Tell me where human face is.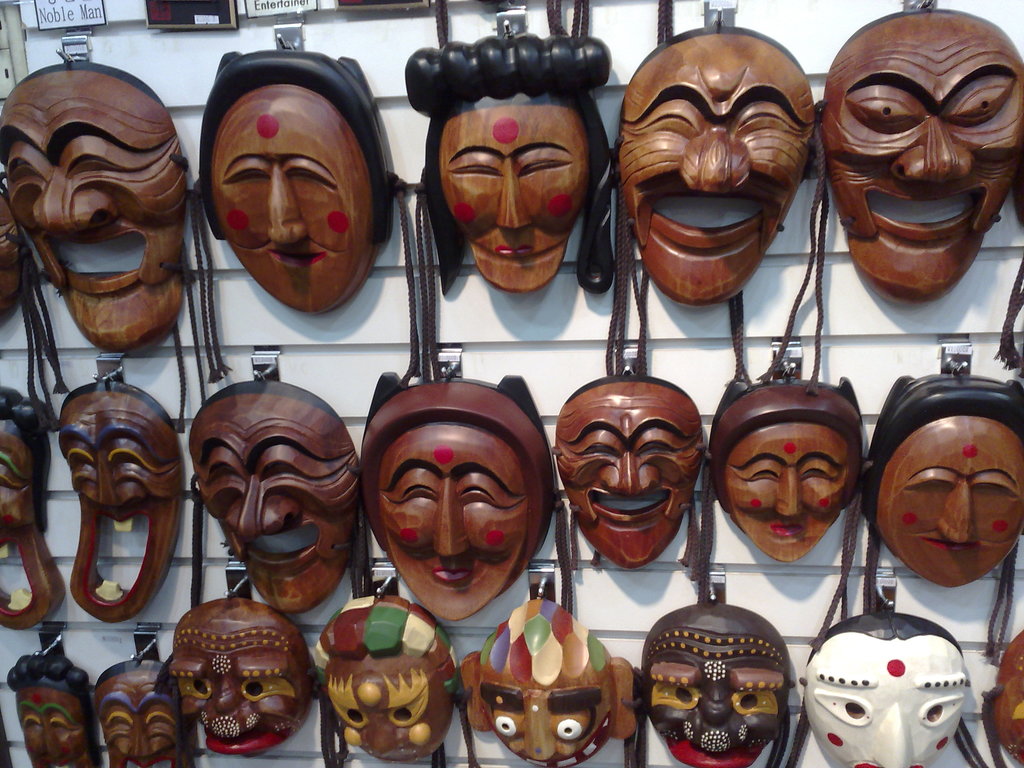
human face is at x1=812 y1=639 x2=969 y2=767.
